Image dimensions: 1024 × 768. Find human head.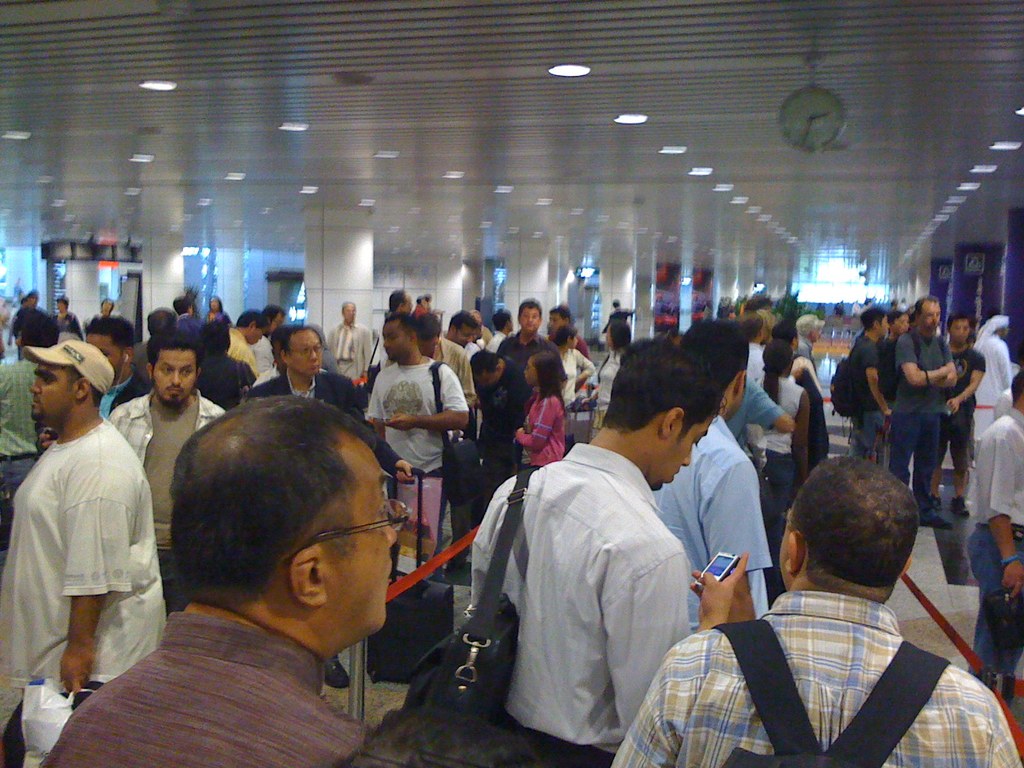
BBox(518, 298, 545, 333).
